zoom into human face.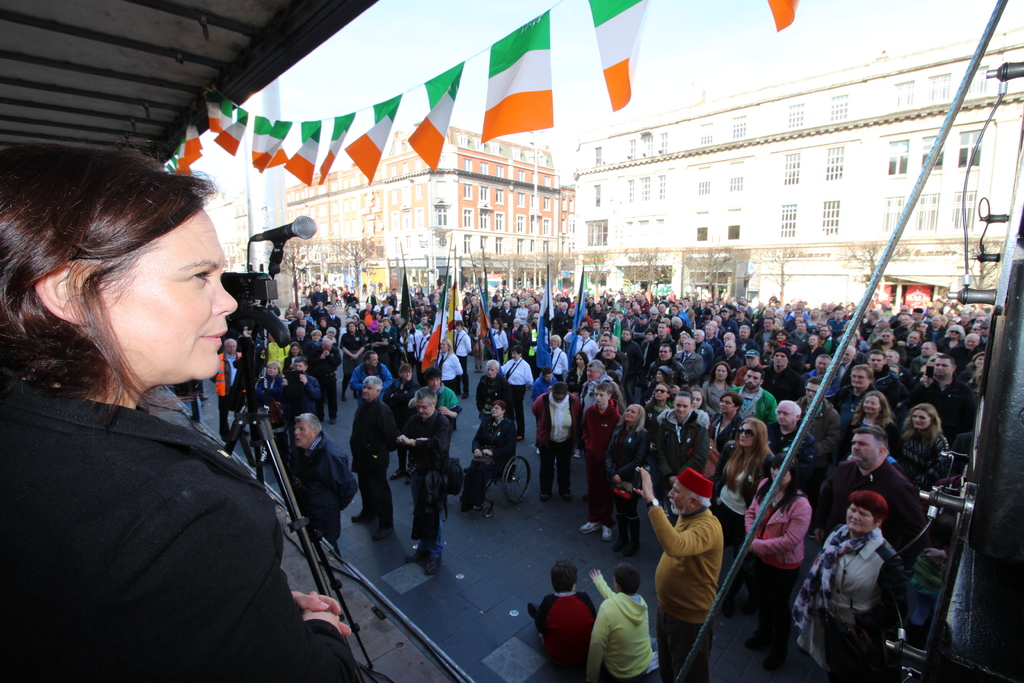
Zoom target: box=[776, 350, 786, 367].
